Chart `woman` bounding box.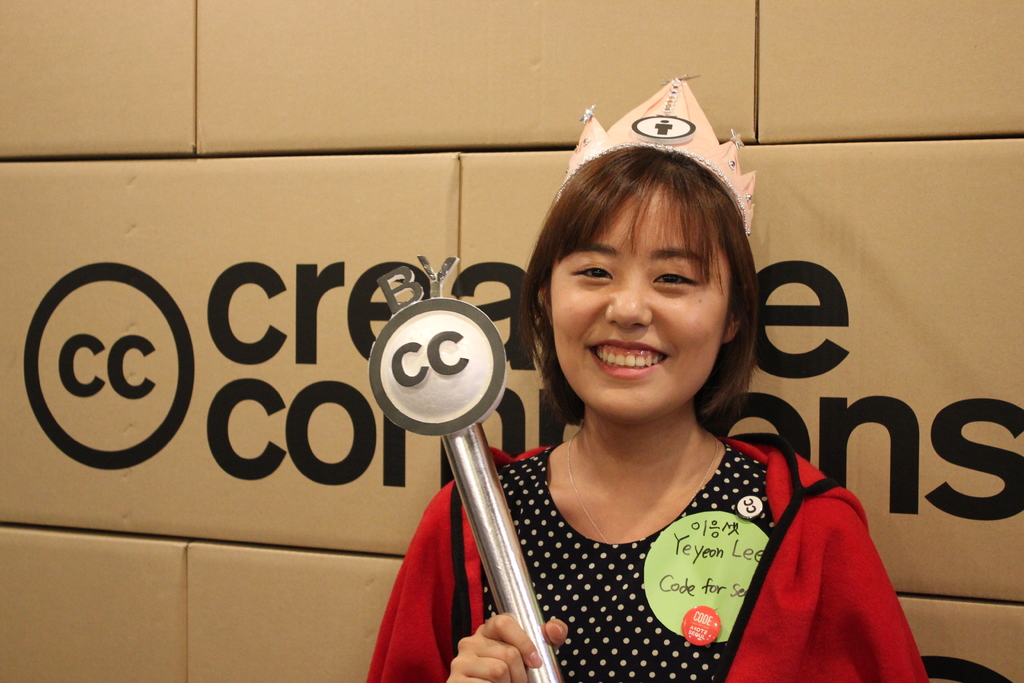
Charted: 412, 131, 899, 679.
